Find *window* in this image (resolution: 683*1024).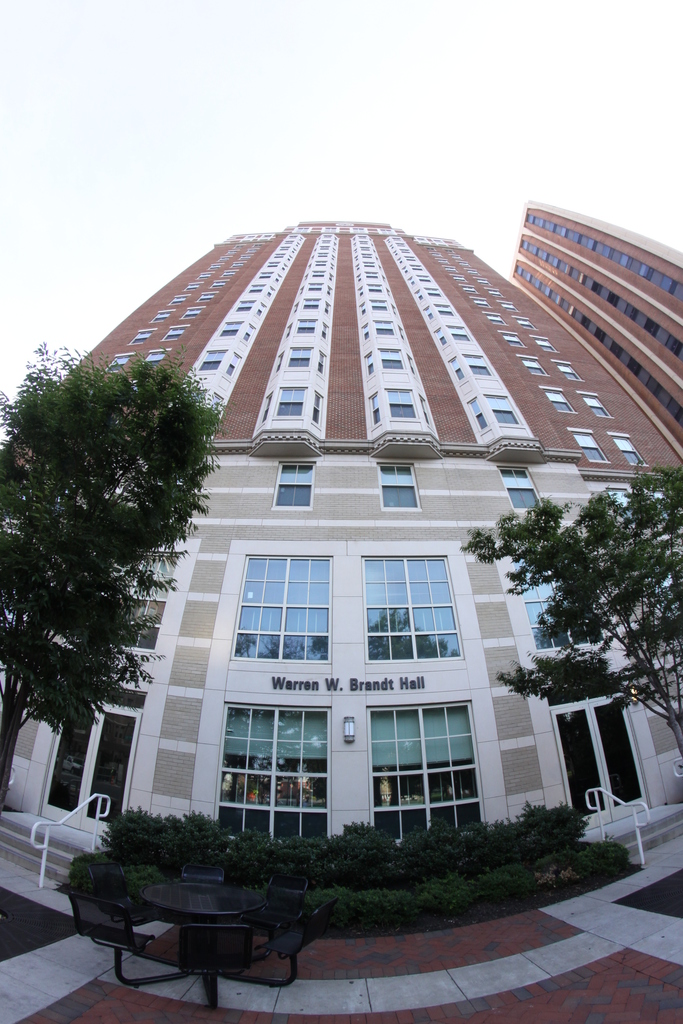
<box>415,392,432,426</box>.
